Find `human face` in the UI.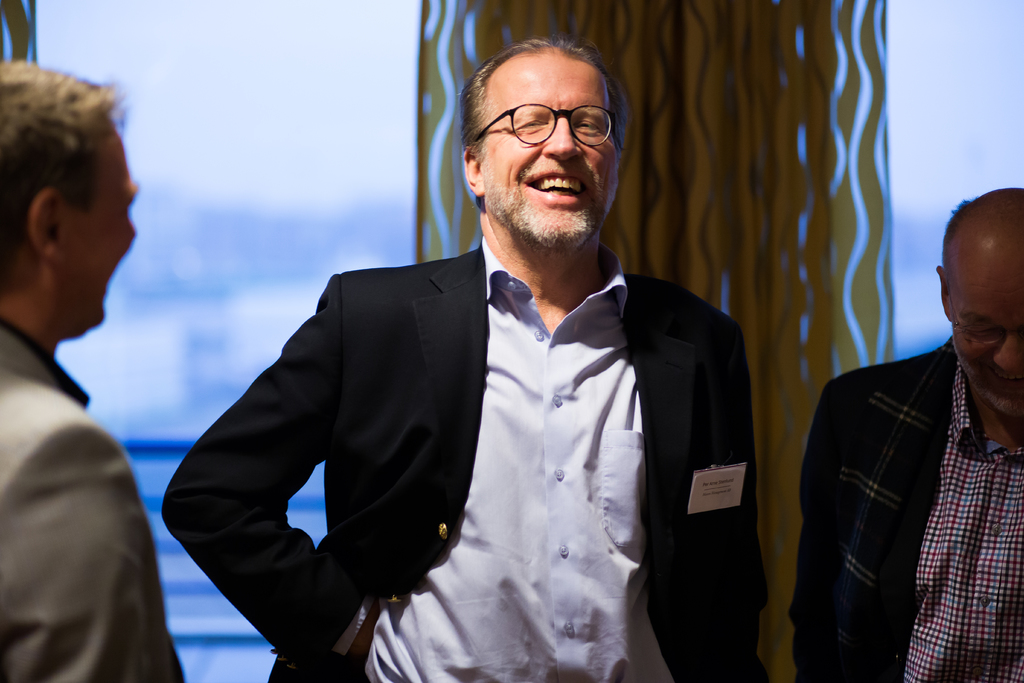
UI element at [486, 53, 619, 243].
